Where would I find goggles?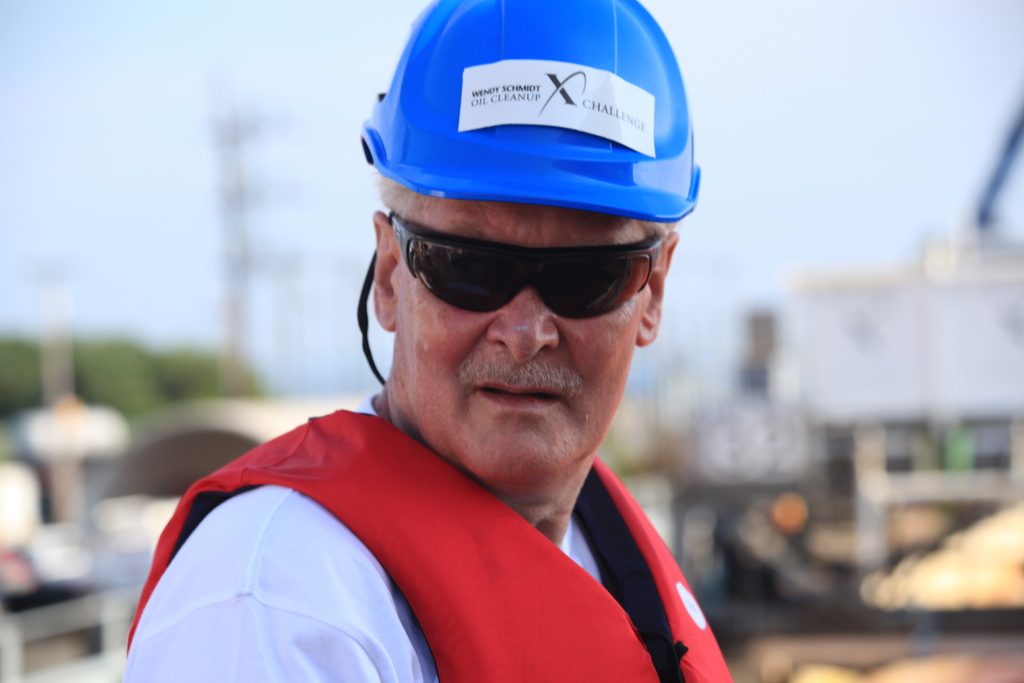
At x1=385, y1=210, x2=663, y2=321.
